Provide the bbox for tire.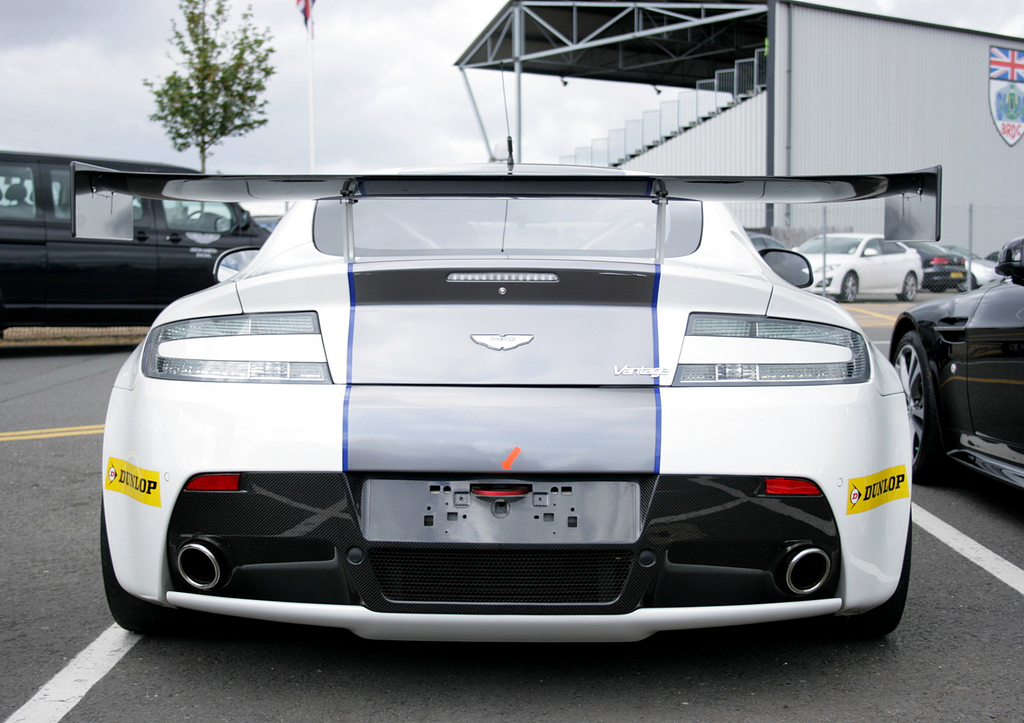
100/493/186/643.
